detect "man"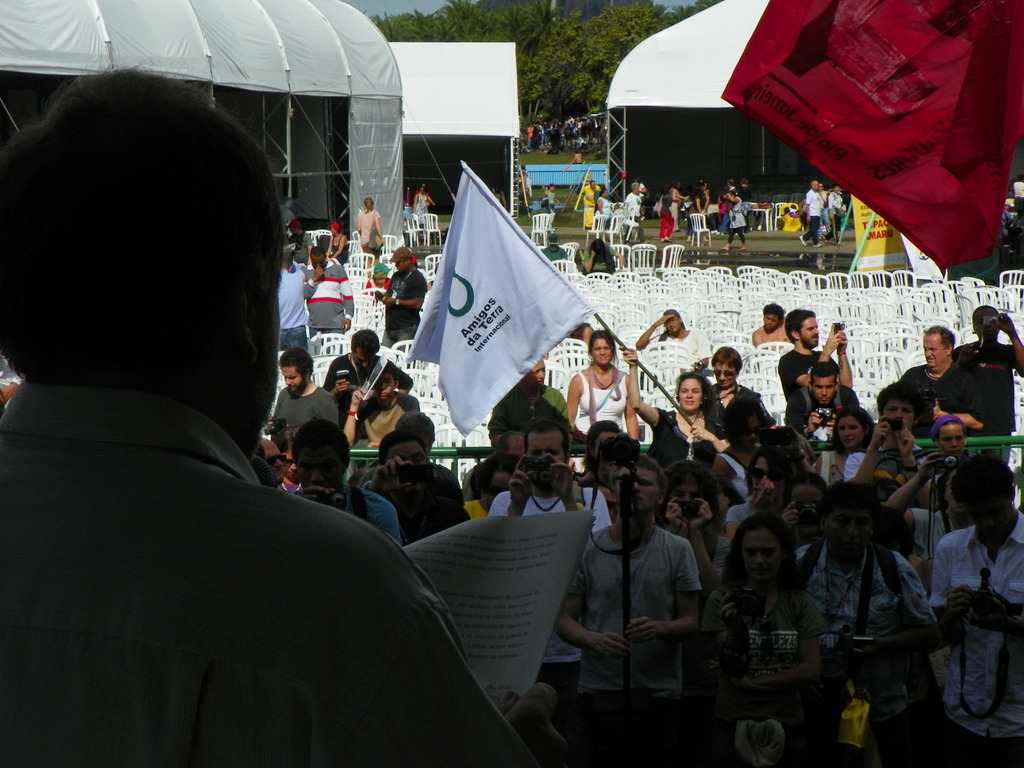
779,308,852,431
